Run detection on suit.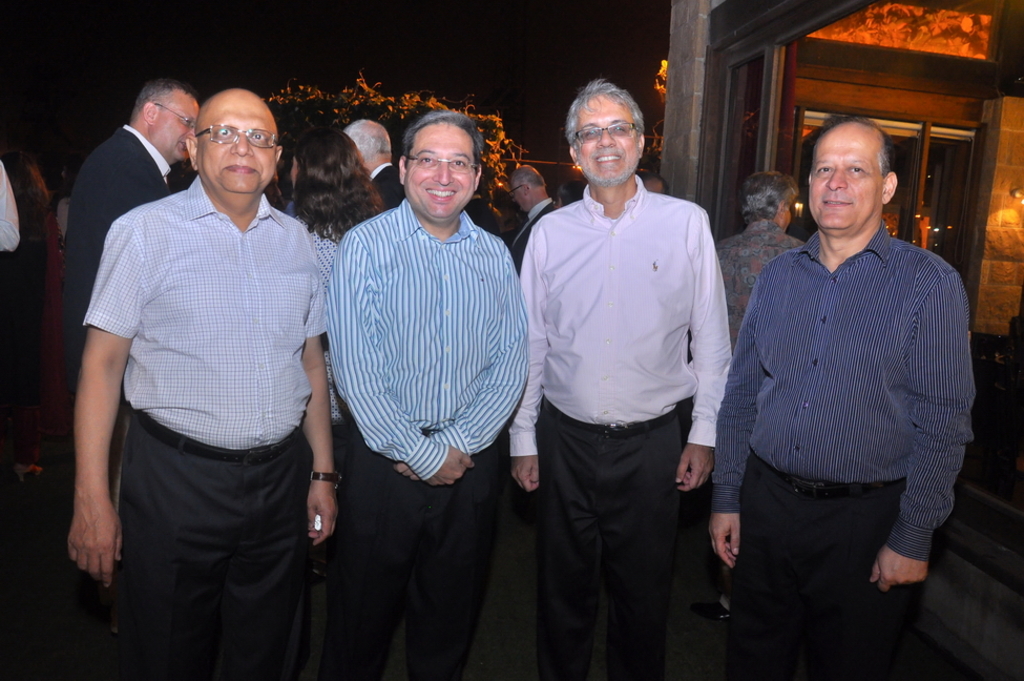
Result: BBox(514, 200, 556, 280).
